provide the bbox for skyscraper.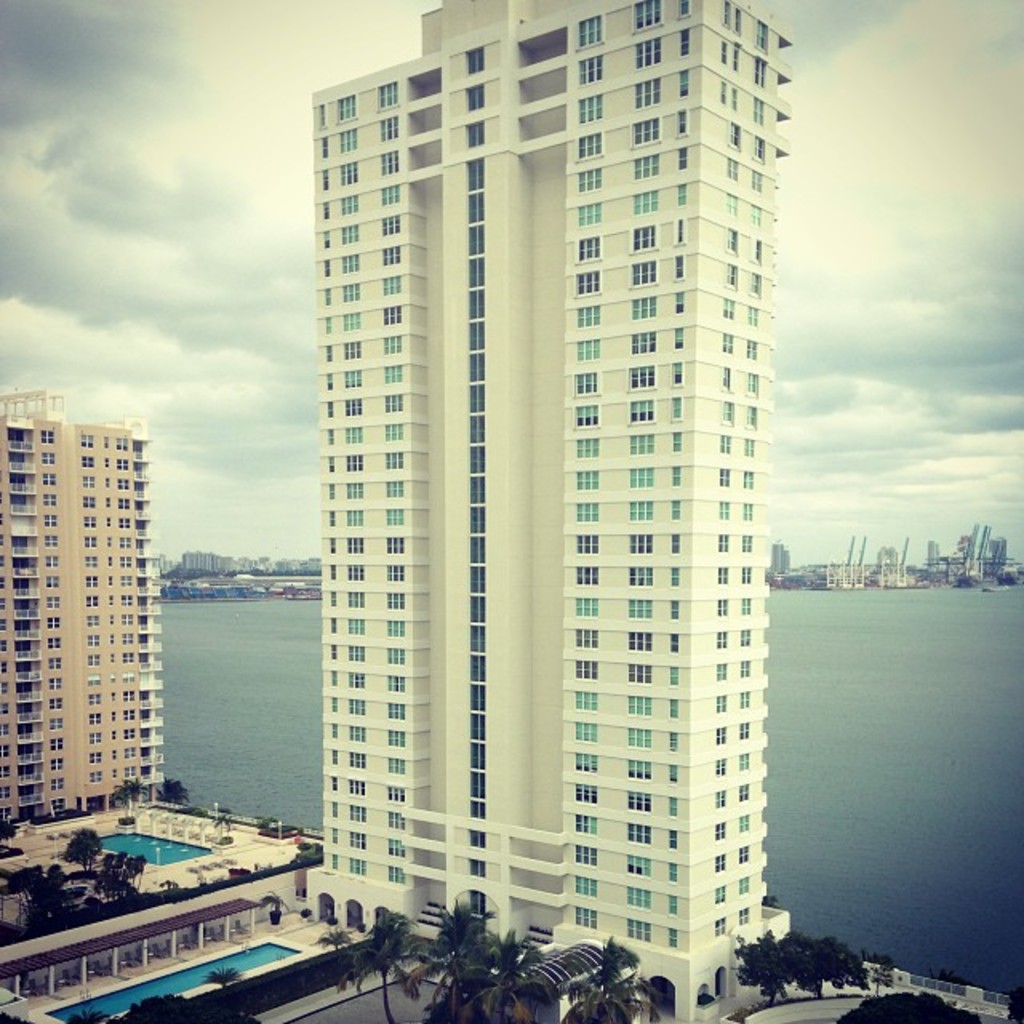
<bbox>0, 379, 163, 835</bbox>.
